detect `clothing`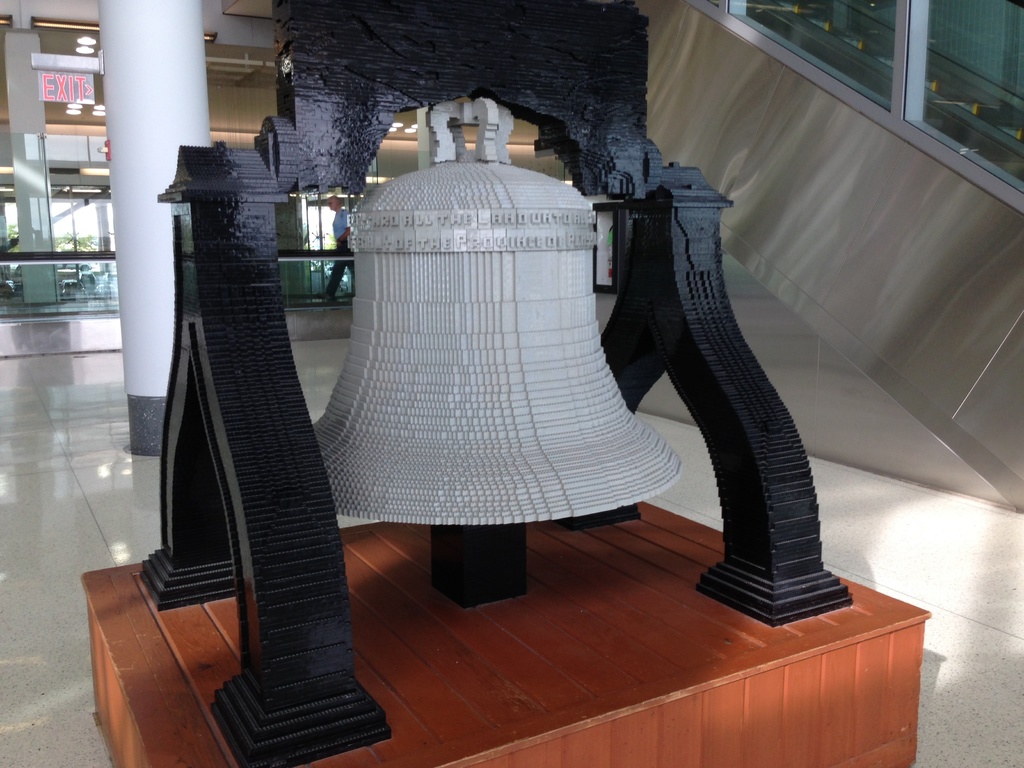
bbox=(326, 206, 357, 291)
